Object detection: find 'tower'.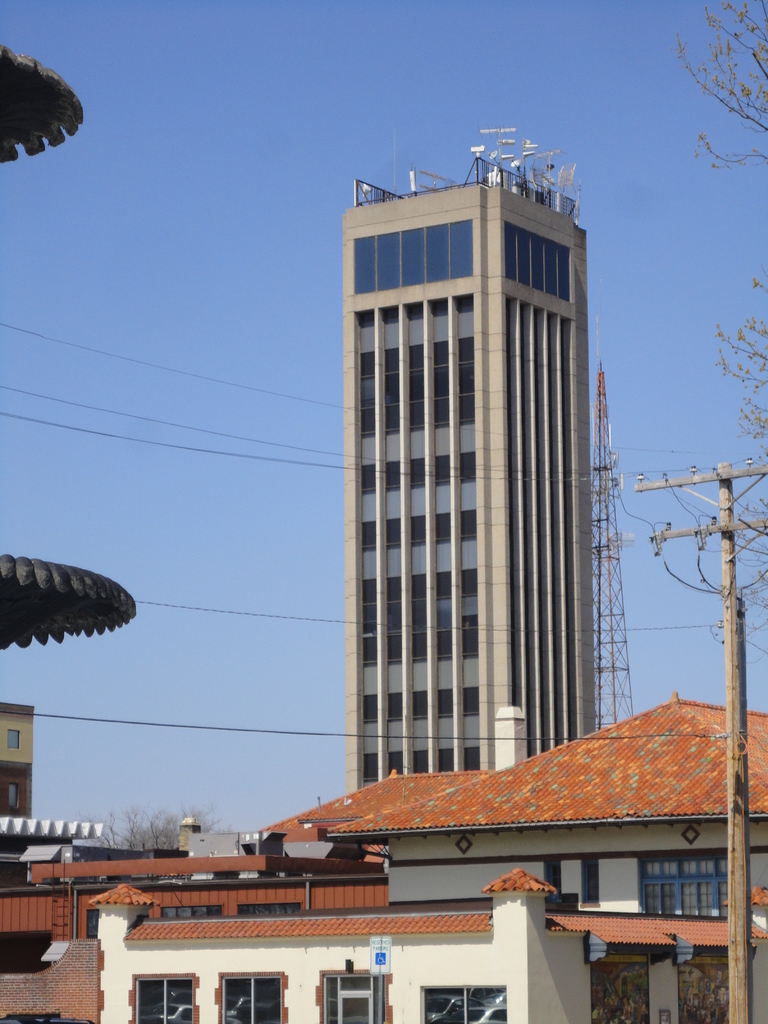
[590, 365, 639, 743].
